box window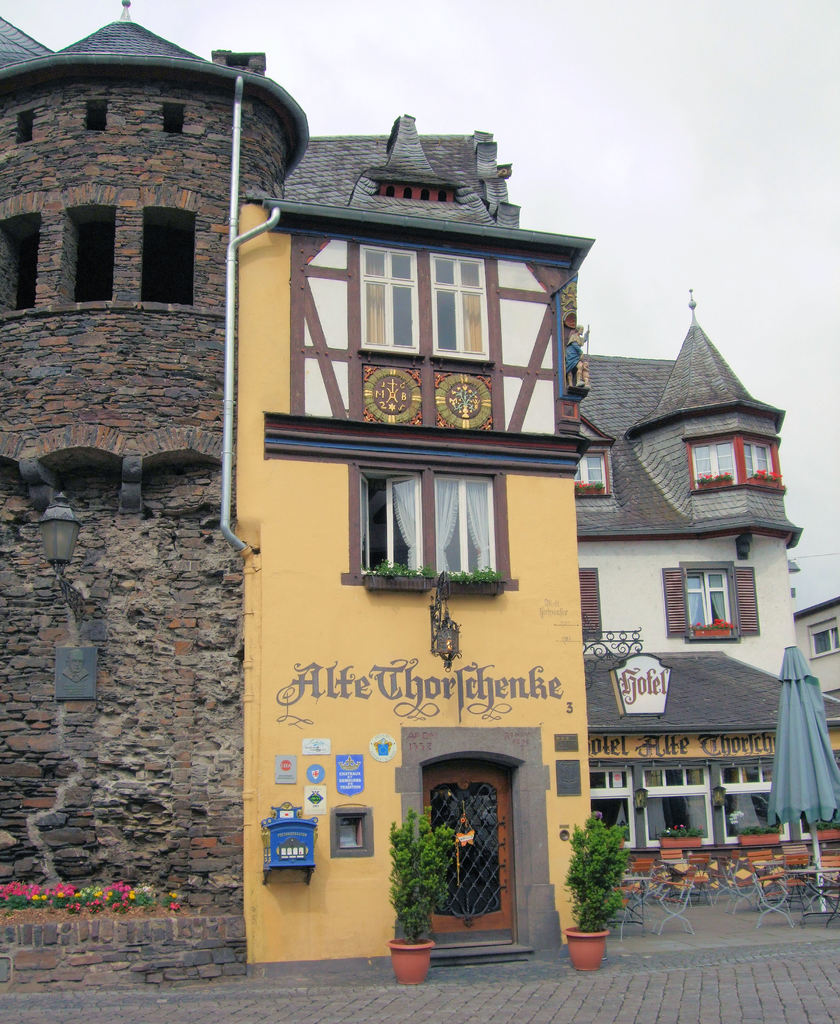
box(585, 765, 638, 852)
